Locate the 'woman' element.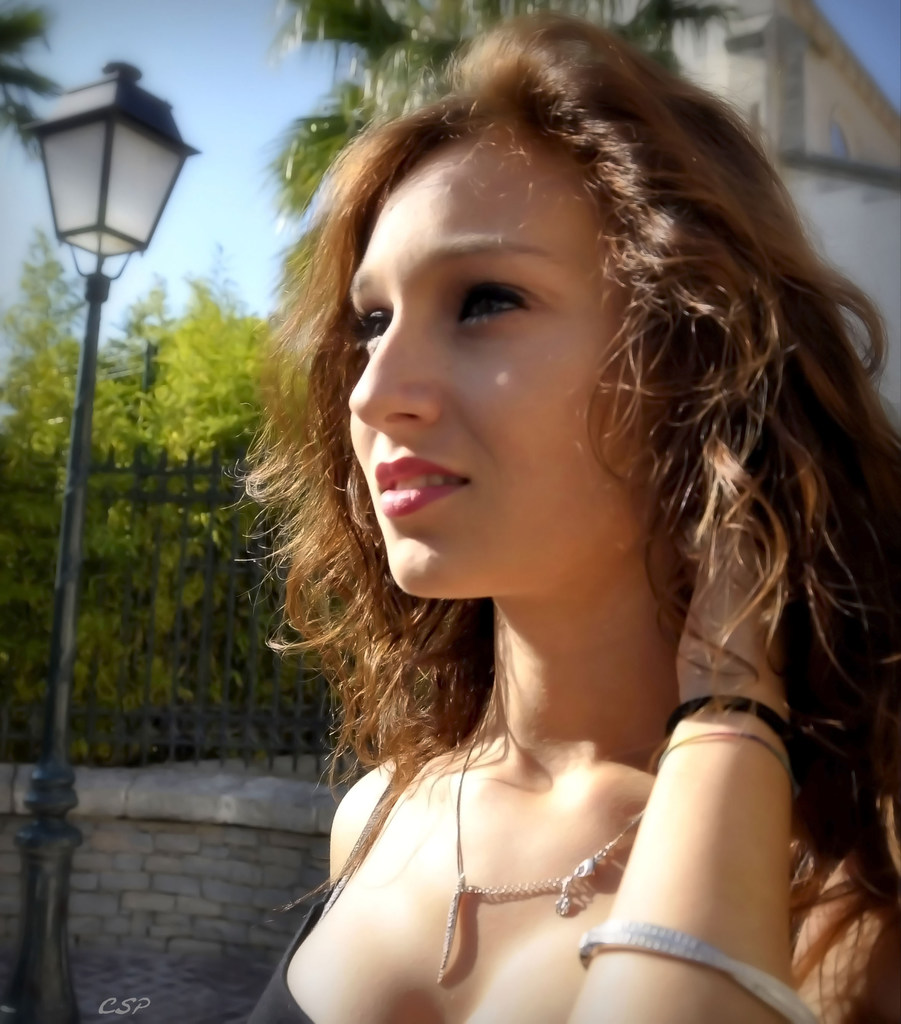
Element bbox: 115, 0, 900, 1023.
